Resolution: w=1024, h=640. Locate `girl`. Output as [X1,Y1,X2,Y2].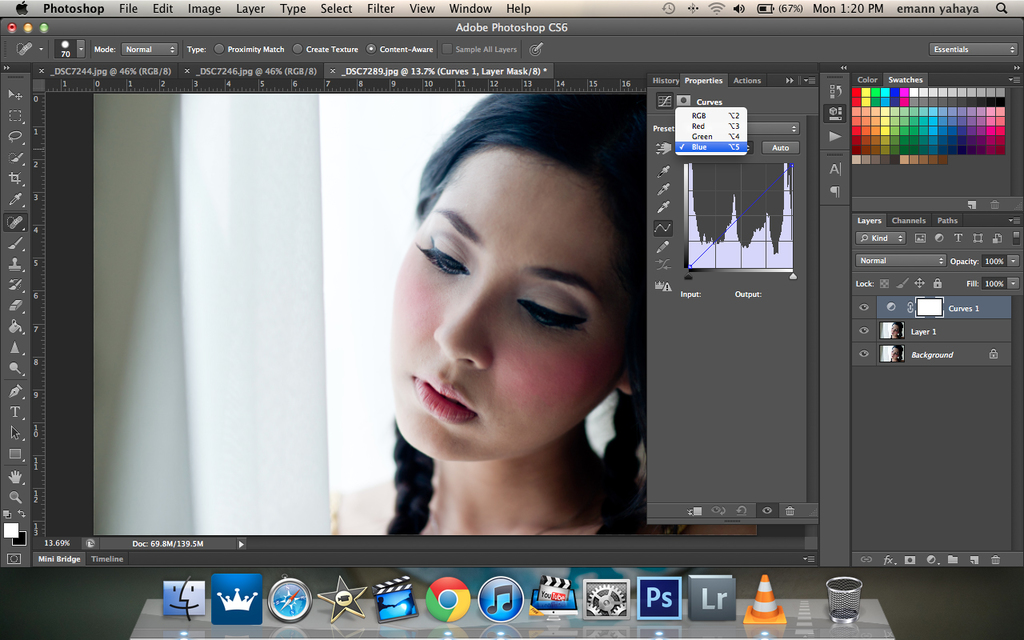
[330,94,757,536].
